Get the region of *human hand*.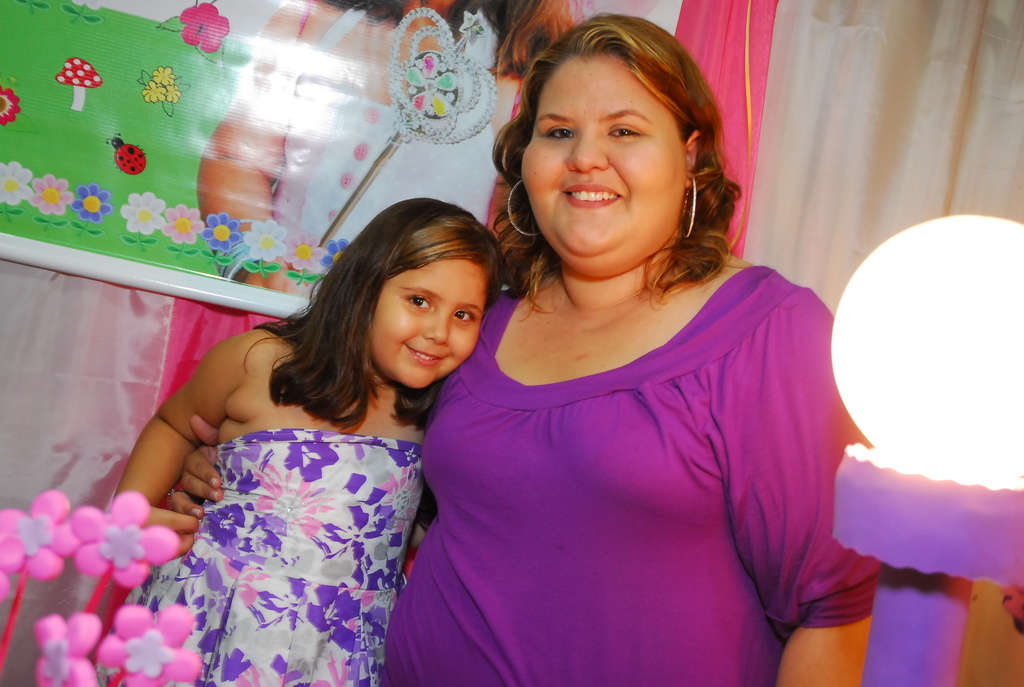
bbox=(168, 413, 225, 523).
